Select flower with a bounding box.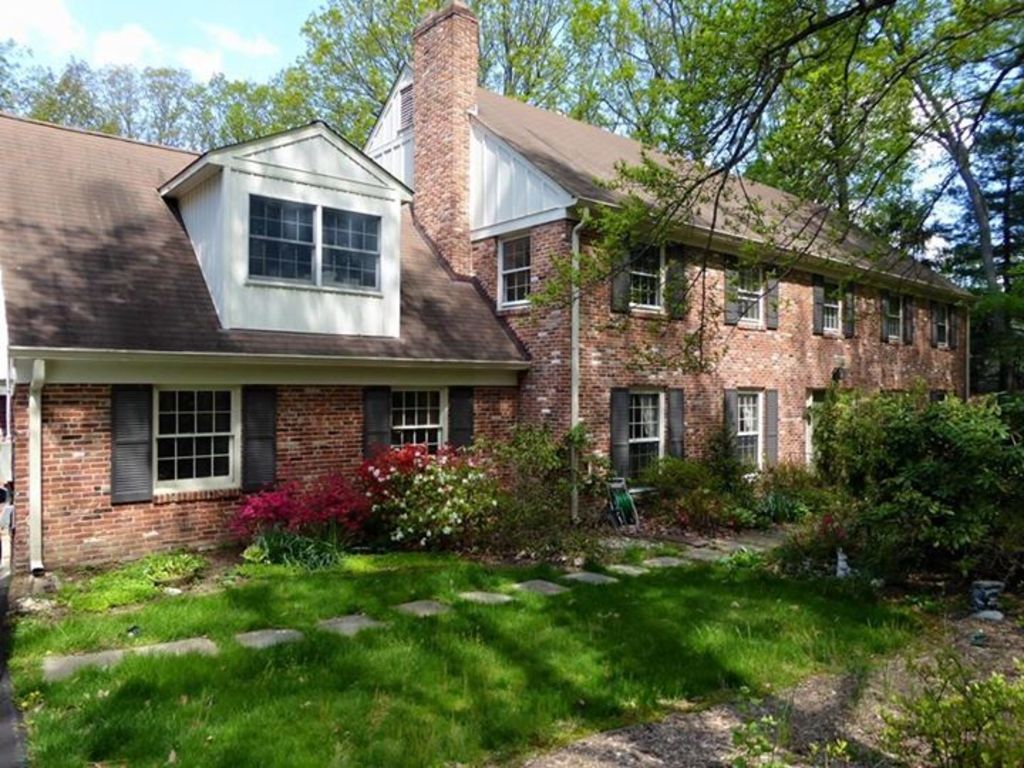
(left=593, top=449, right=609, bottom=462).
